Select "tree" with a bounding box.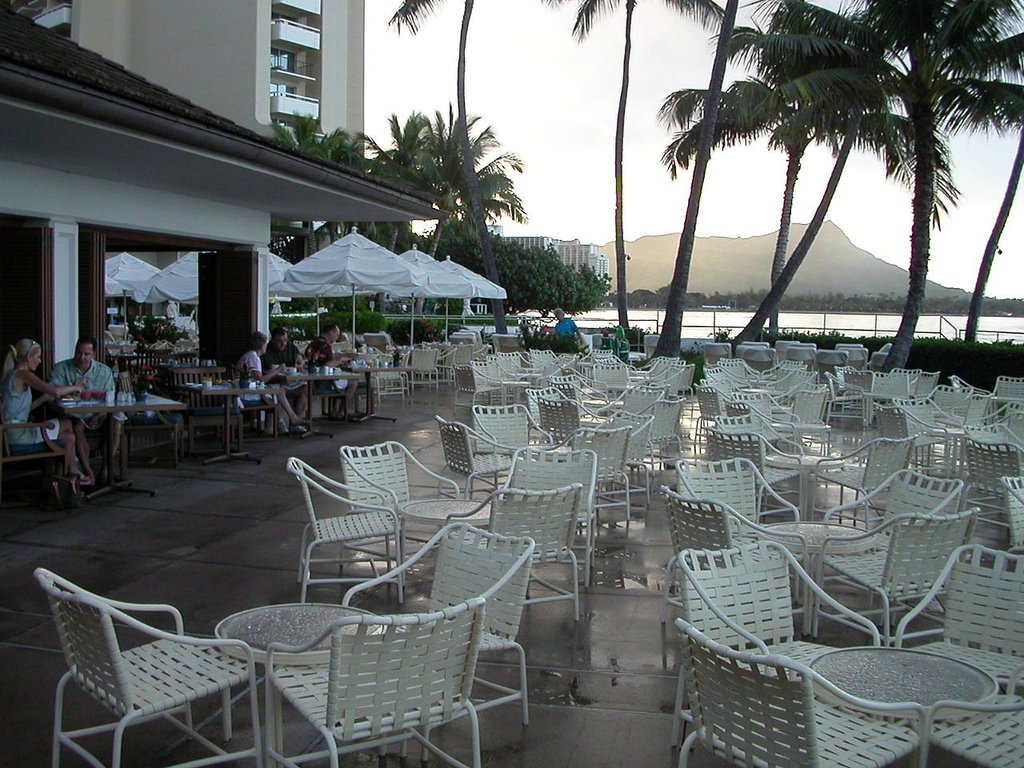
<region>637, 0, 763, 367</region>.
